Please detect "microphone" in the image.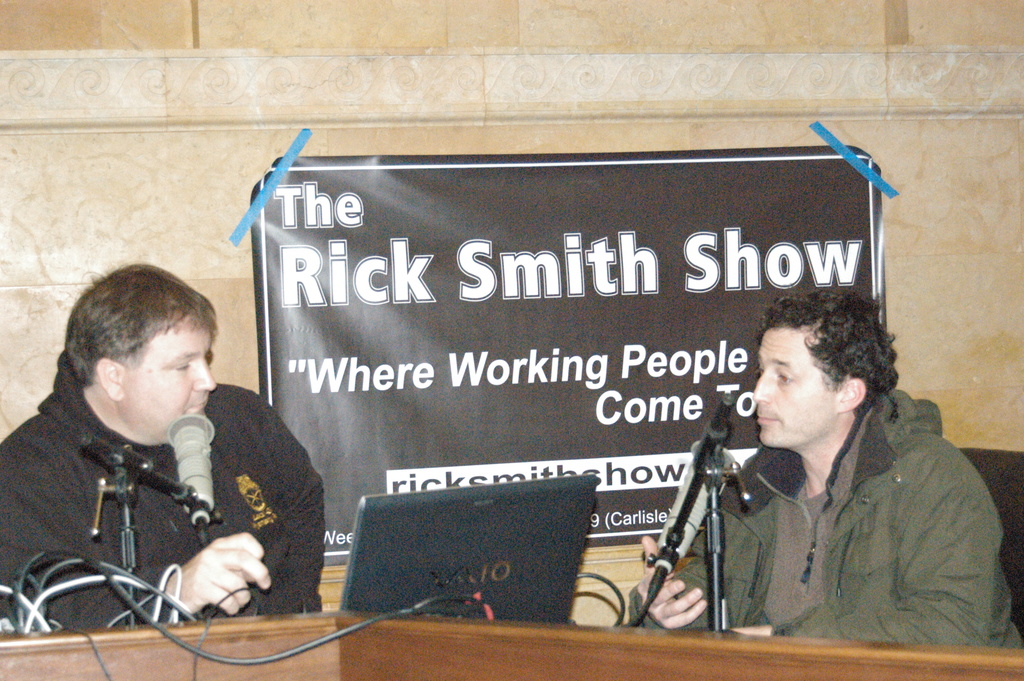
rect(169, 411, 215, 511).
